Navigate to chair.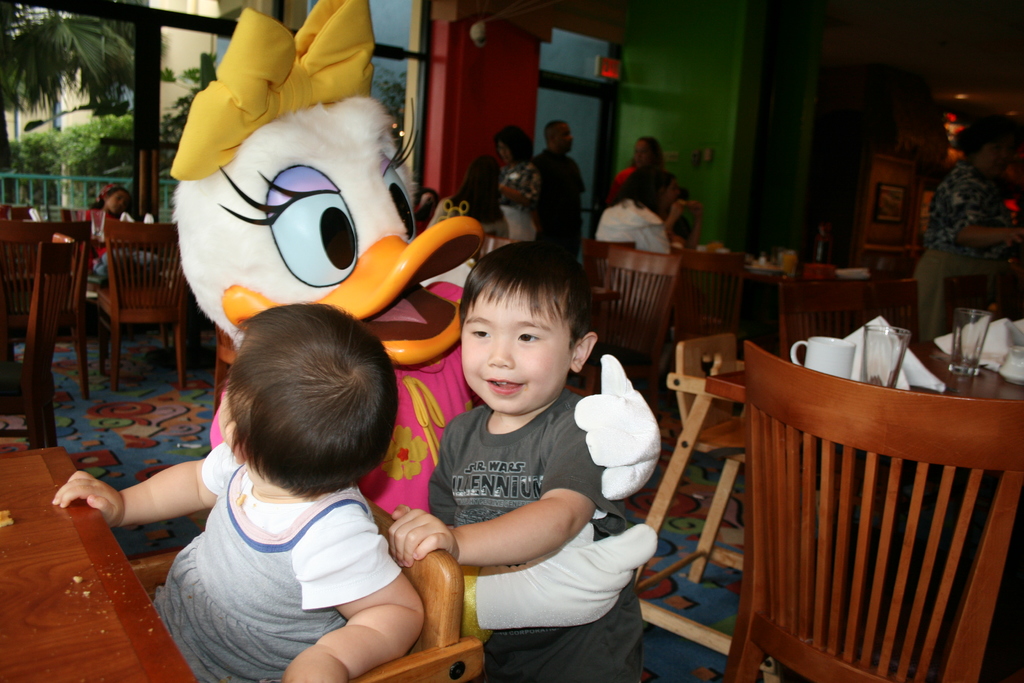
Navigation target: x1=778, y1=279, x2=881, y2=374.
